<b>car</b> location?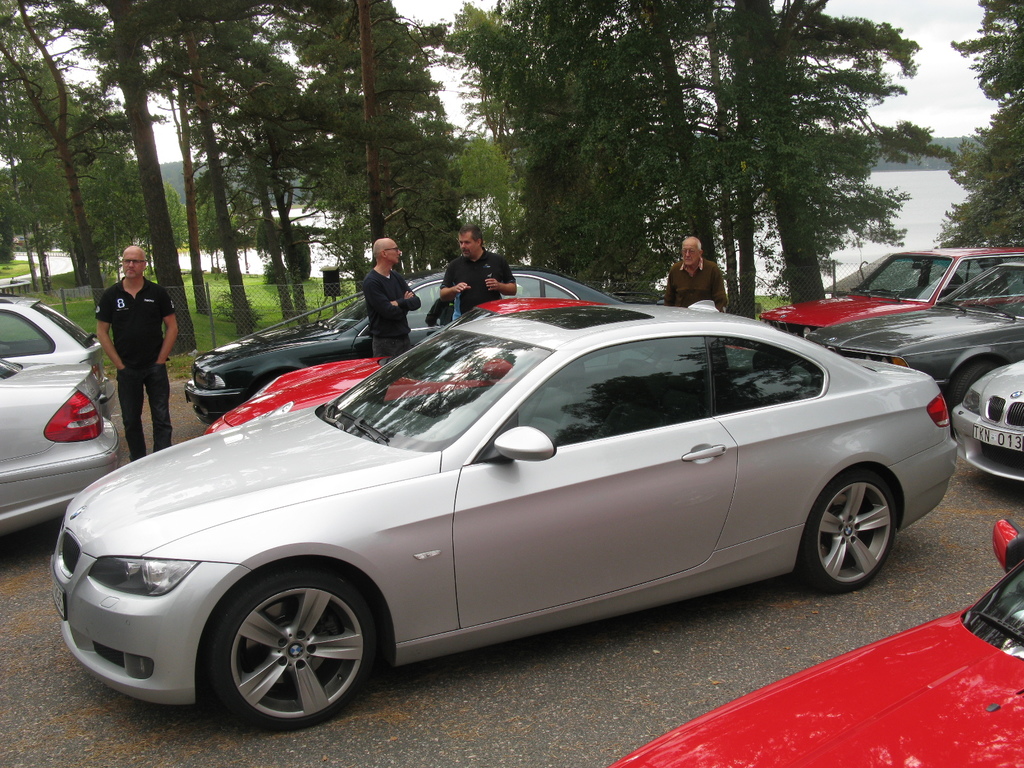
(left=57, top=294, right=951, bottom=725)
